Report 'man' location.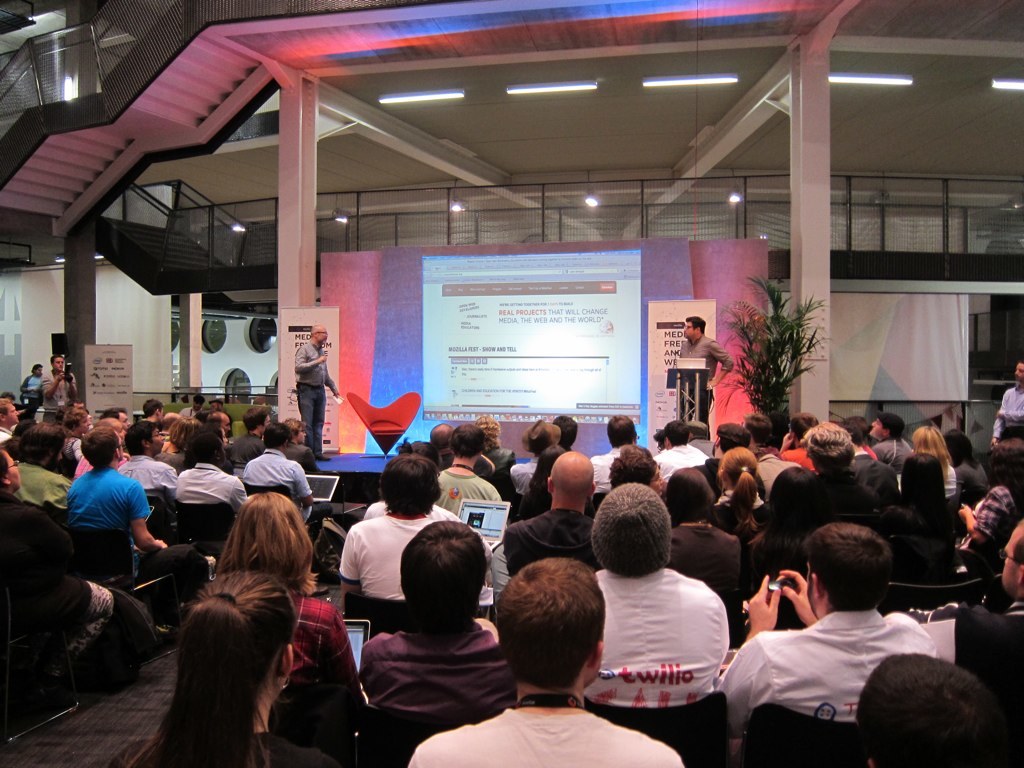
Report: crop(0, 400, 31, 444).
